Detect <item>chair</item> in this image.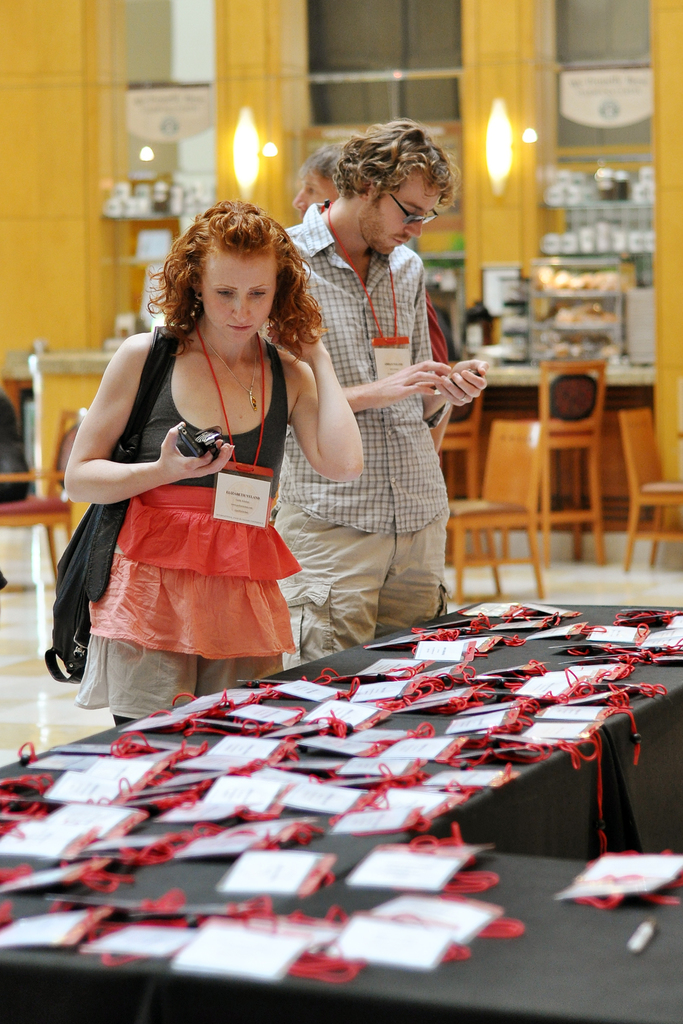
Detection: box=[526, 355, 608, 560].
